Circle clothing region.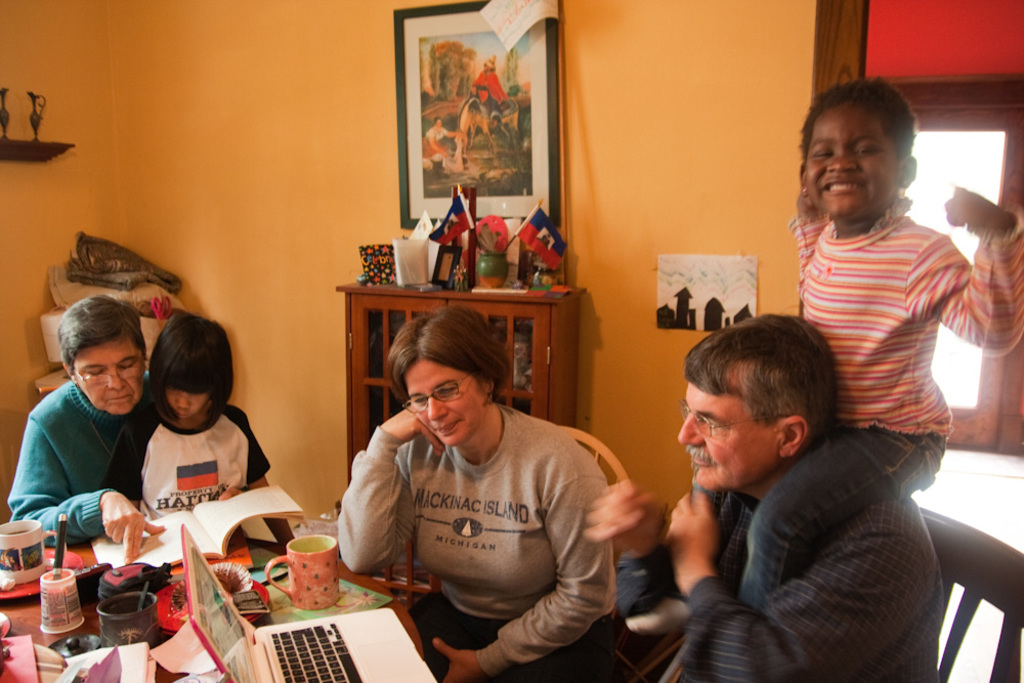
Region: left=333, top=395, right=629, bottom=682.
